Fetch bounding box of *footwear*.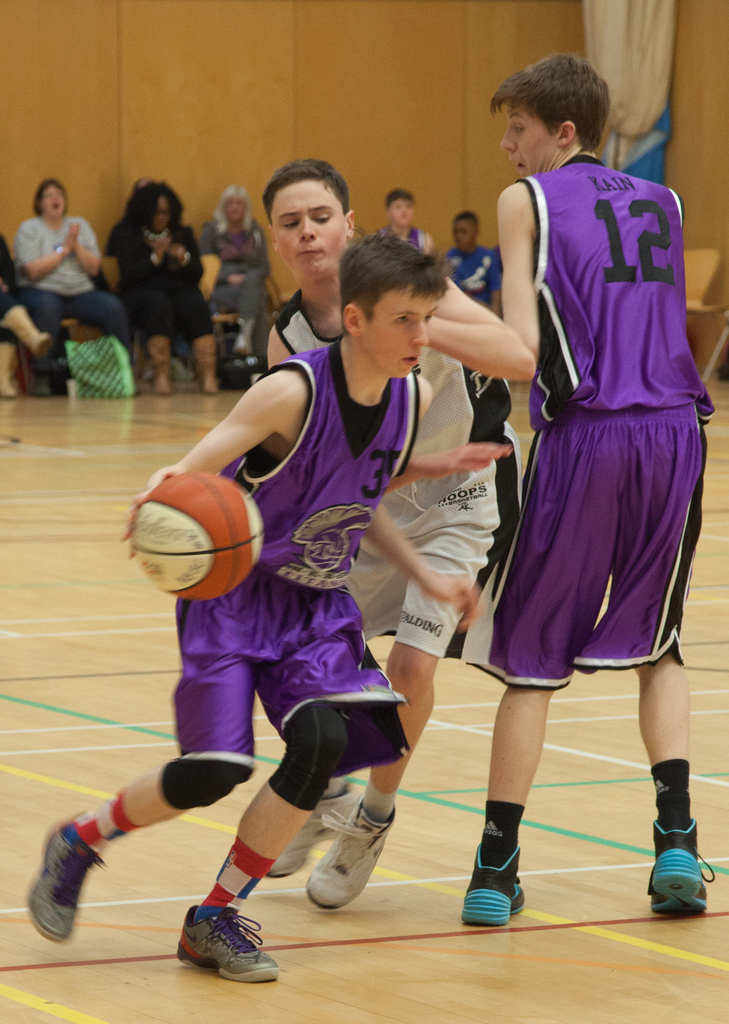
Bbox: box(26, 814, 102, 942).
